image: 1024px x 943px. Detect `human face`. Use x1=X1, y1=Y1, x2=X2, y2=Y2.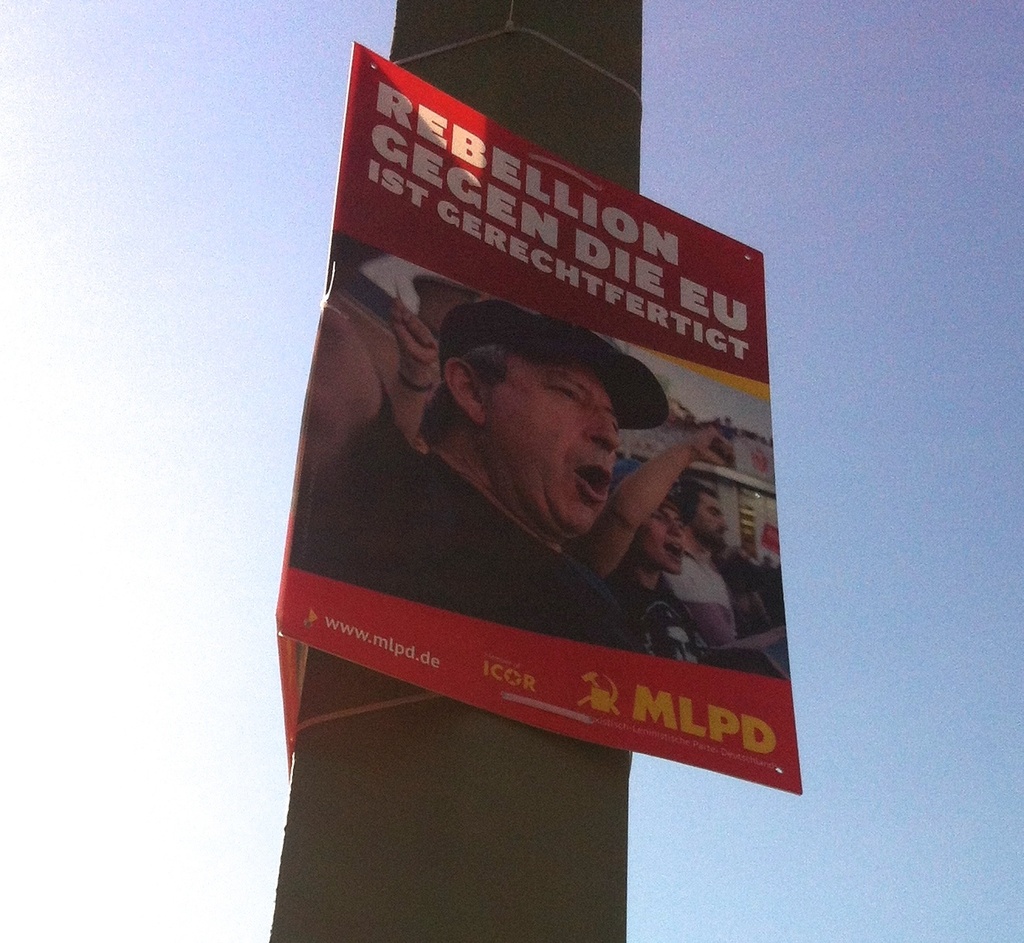
x1=692, y1=494, x2=732, y2=549.
